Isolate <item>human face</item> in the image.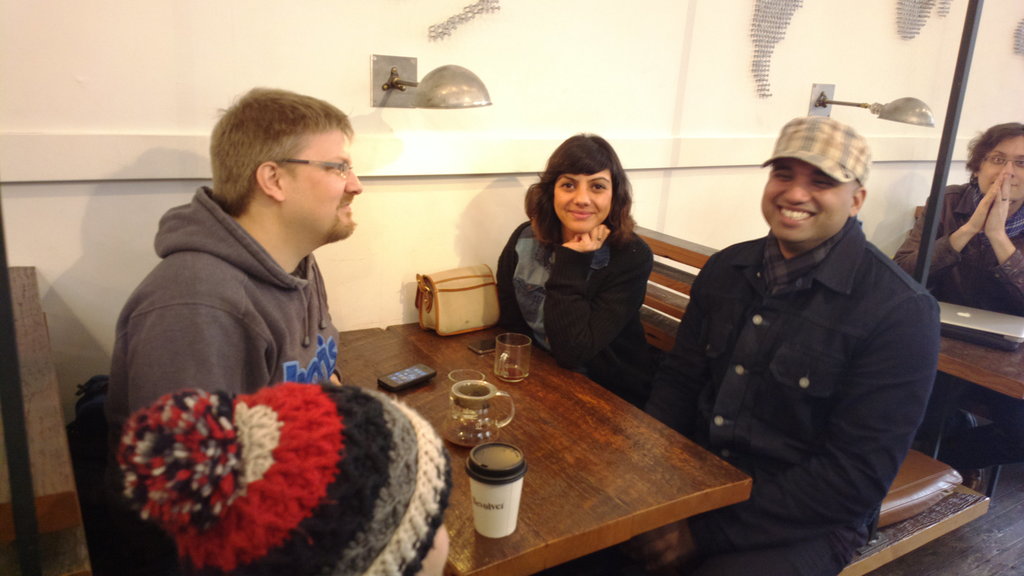
Isolated region: crop(758, 156, 852, 241).
